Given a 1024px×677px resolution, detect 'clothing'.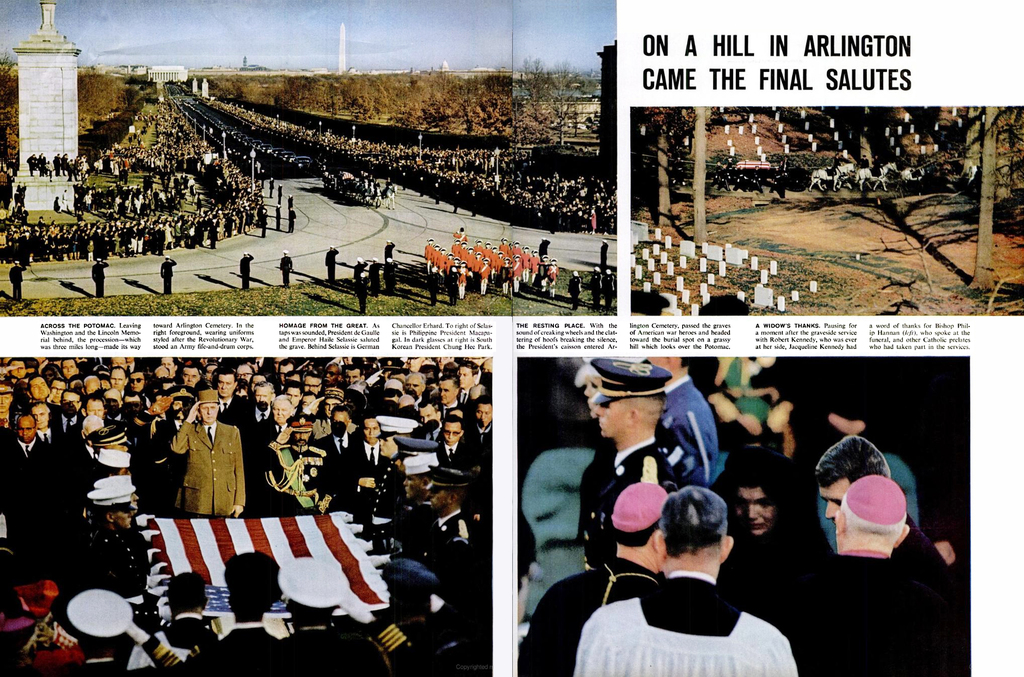
{"left": 191, "top": 623, "right": 303, "bottom": 676}.
